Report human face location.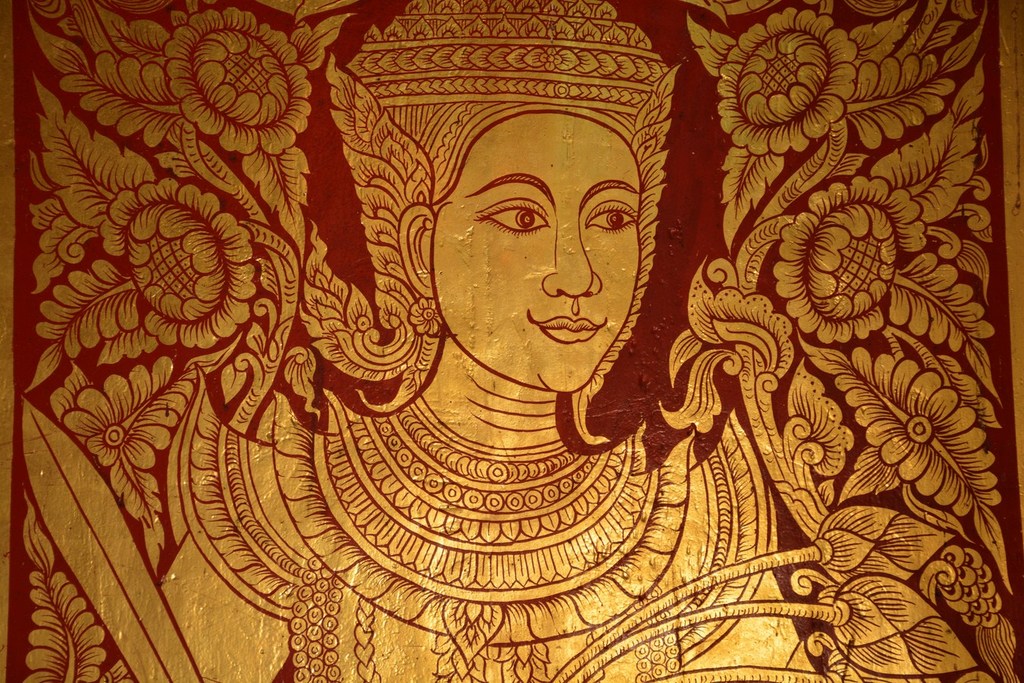
Report: pyautogui.locateOnScreen(430, 107, 642, 392).
